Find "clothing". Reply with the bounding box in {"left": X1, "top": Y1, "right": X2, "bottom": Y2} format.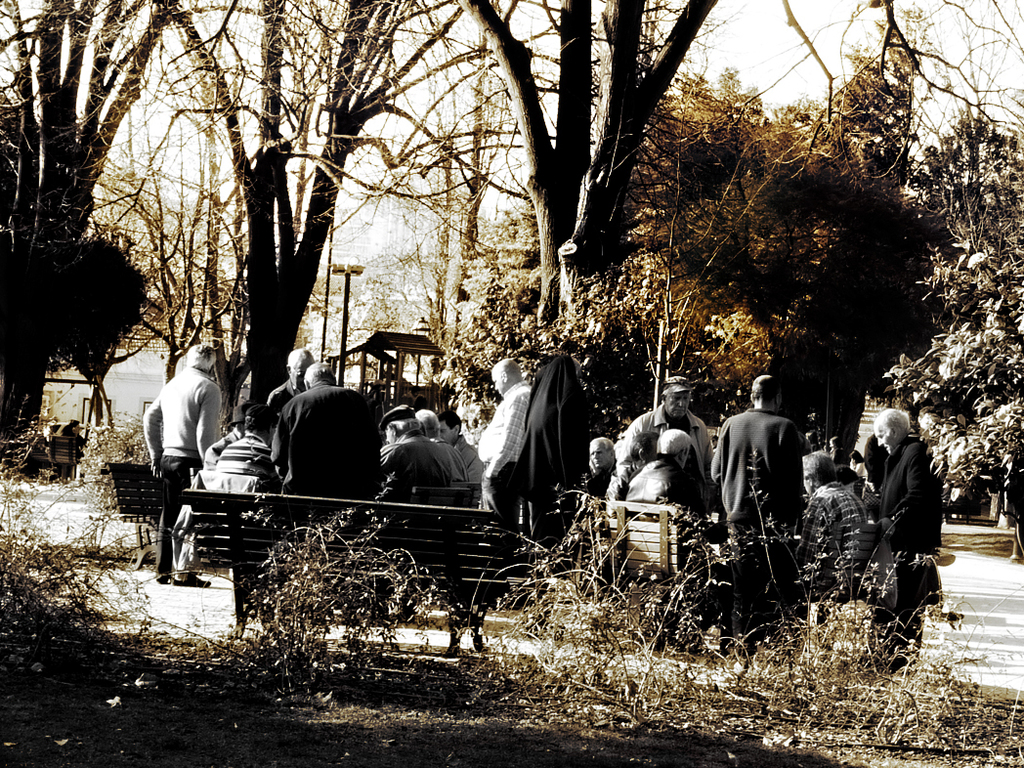
{"left": 524, "top": 373, "right": 588, "bottom": 553}.
